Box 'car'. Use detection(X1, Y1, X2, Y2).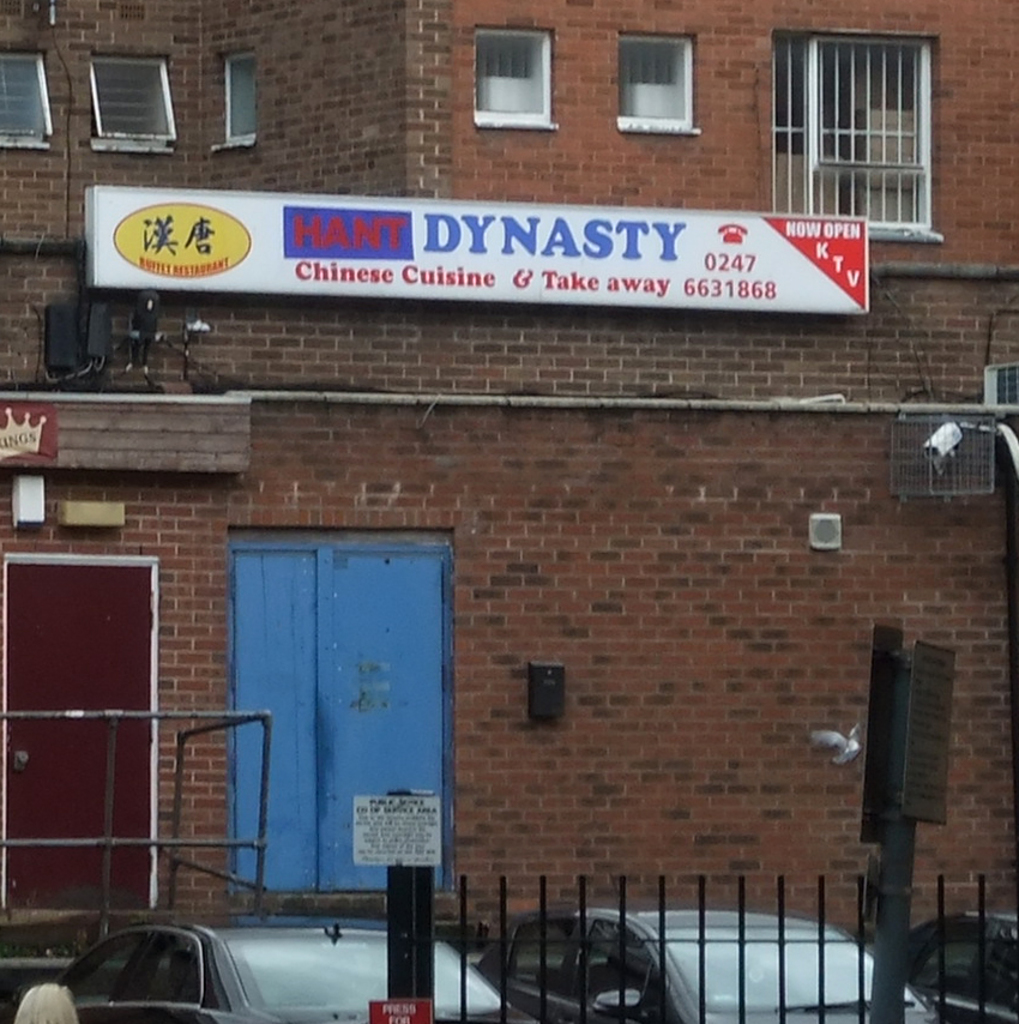
detection(446, 905, 924, 1020).
